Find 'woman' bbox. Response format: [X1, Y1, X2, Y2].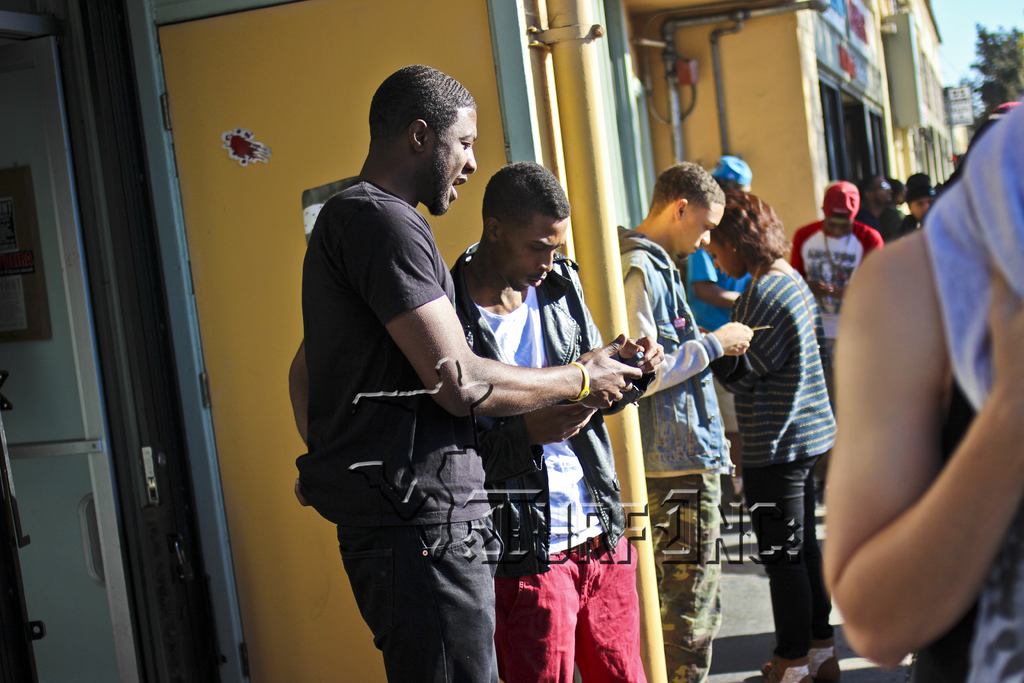
[701, 192, 836, 682].
